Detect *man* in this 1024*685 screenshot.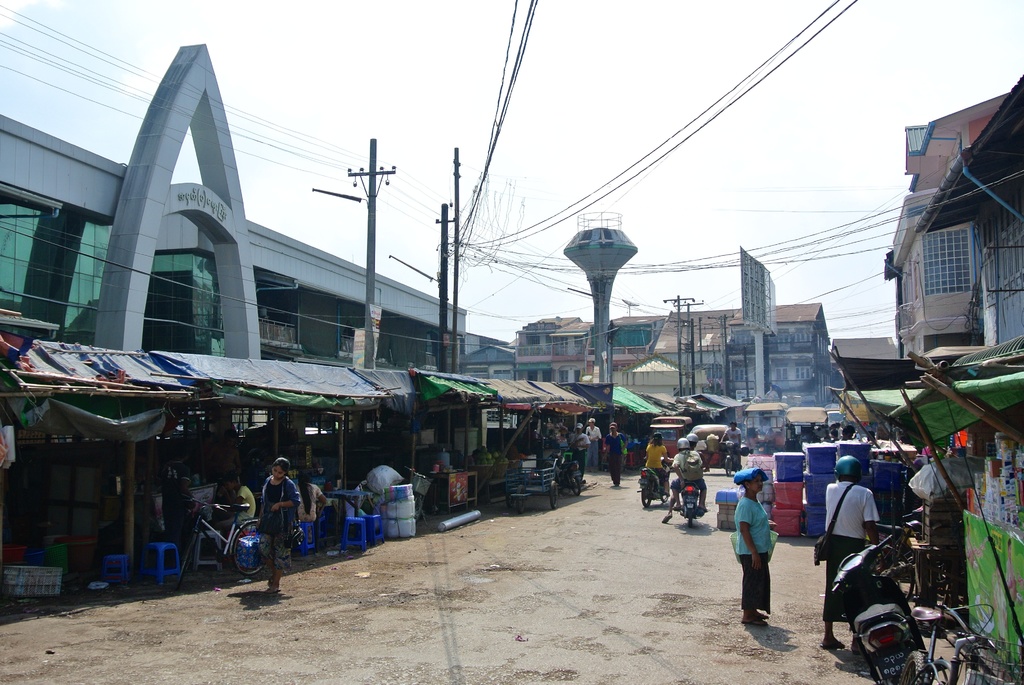
Detection: select_region(605, 423, 630, 487).
